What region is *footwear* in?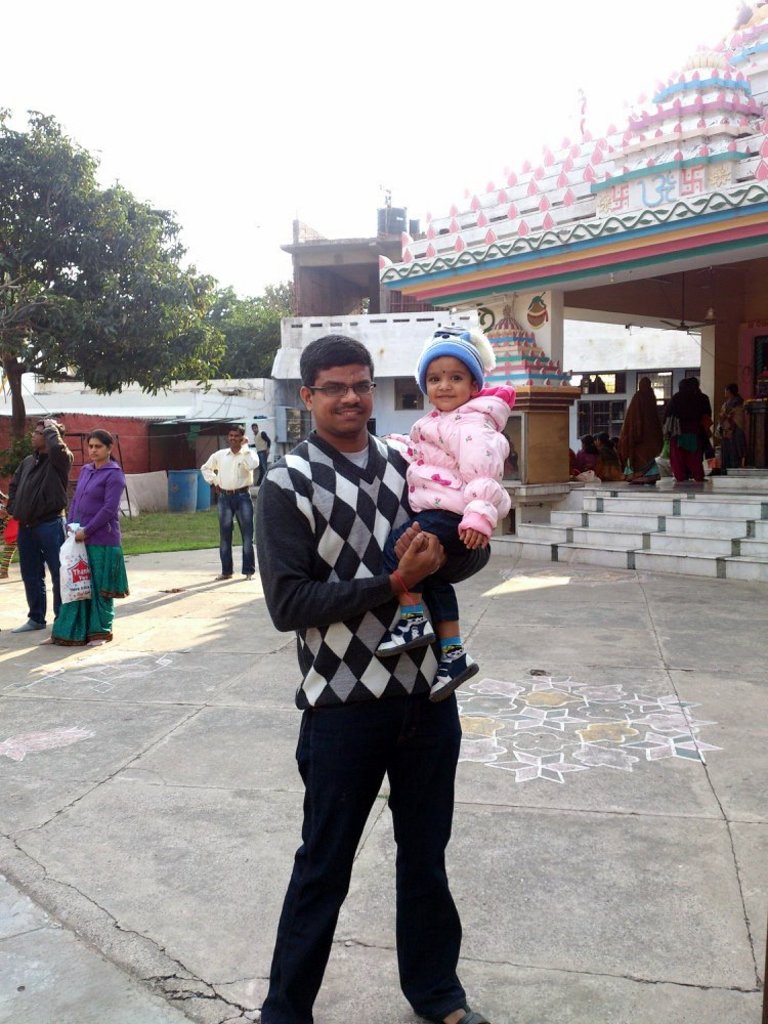
96:613:115:642.
